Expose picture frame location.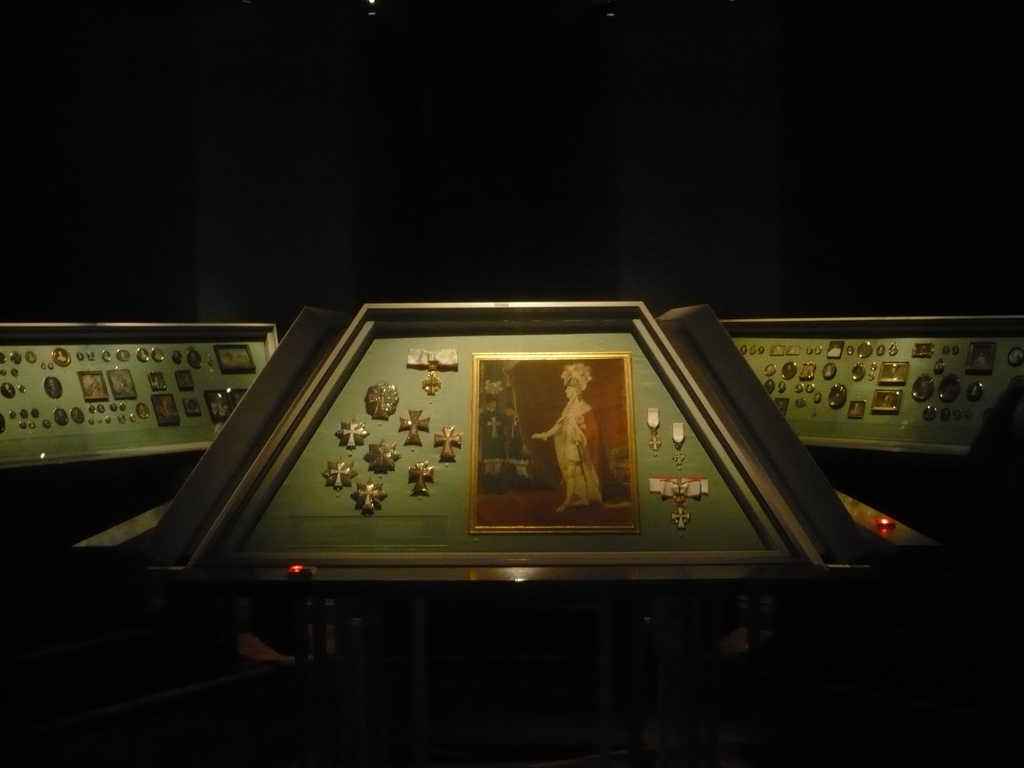
Exposed at (left=778, top=382, right=784, bottom=391).
